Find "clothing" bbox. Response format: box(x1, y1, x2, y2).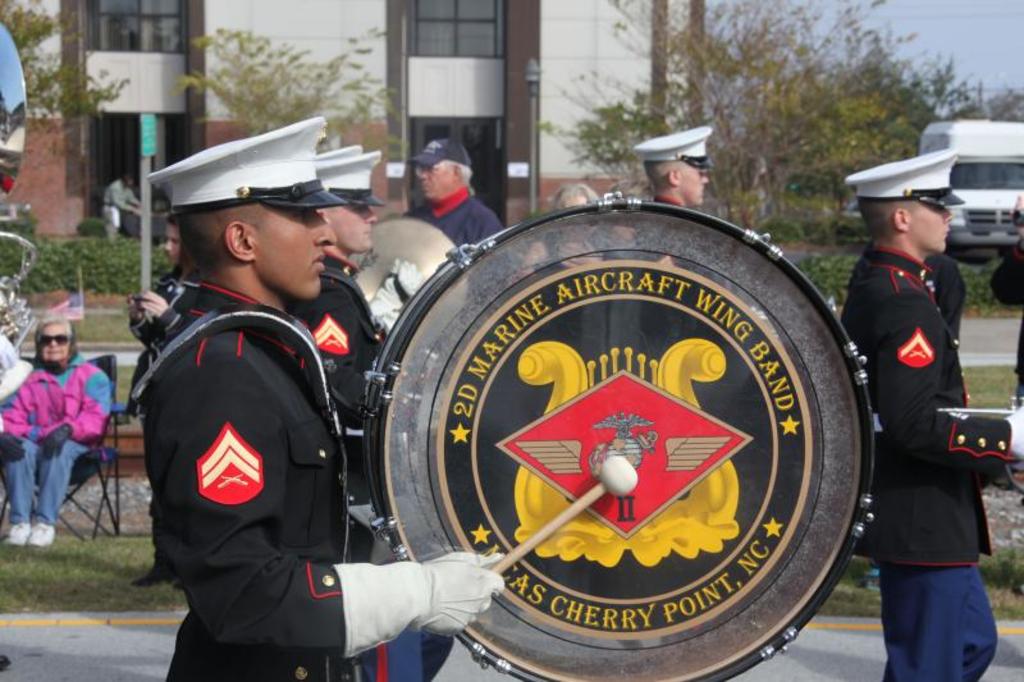
box(120, 215, 404, 656).
